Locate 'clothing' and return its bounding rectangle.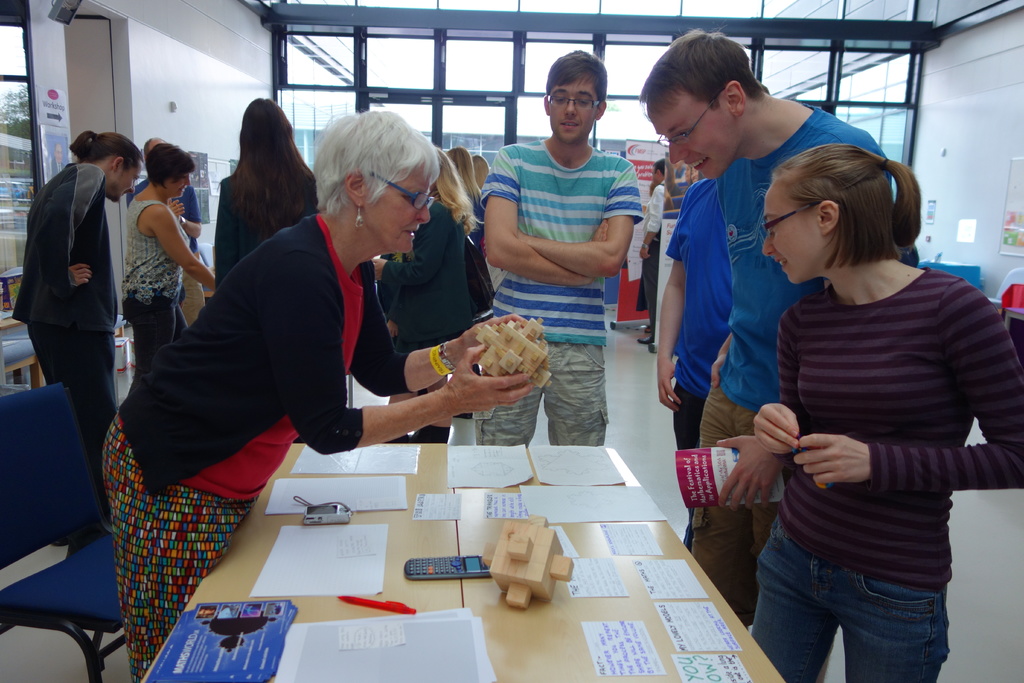
643, 177, 666, 343.
